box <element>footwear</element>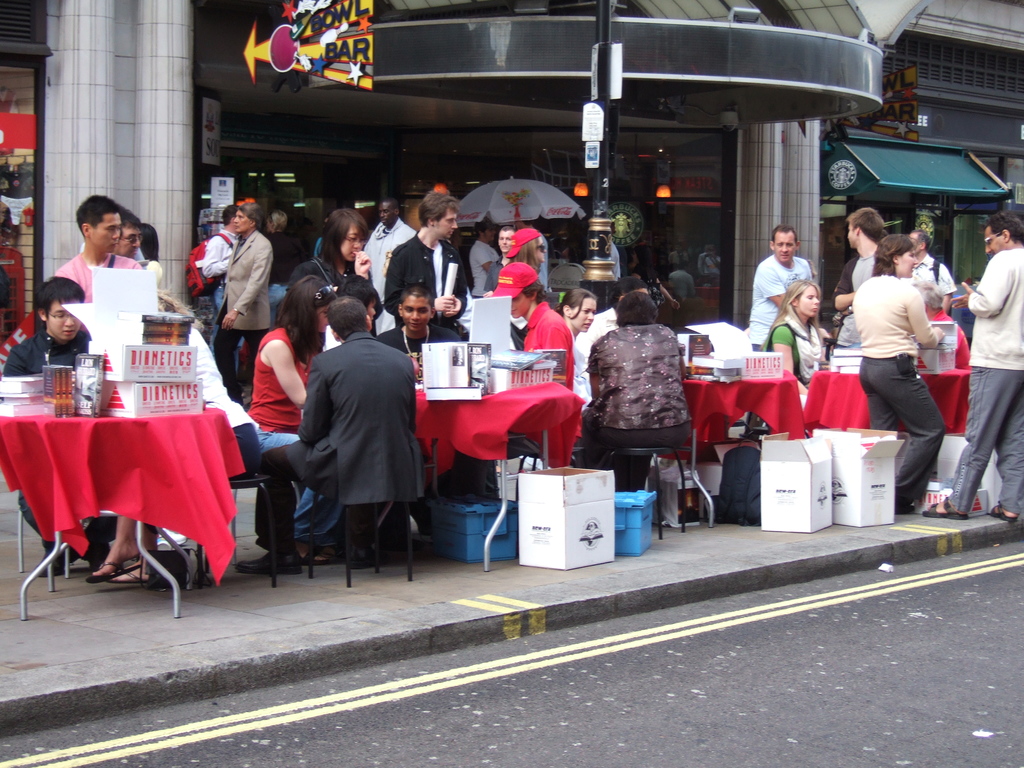
bbox=[914, 495, 972, 521]
